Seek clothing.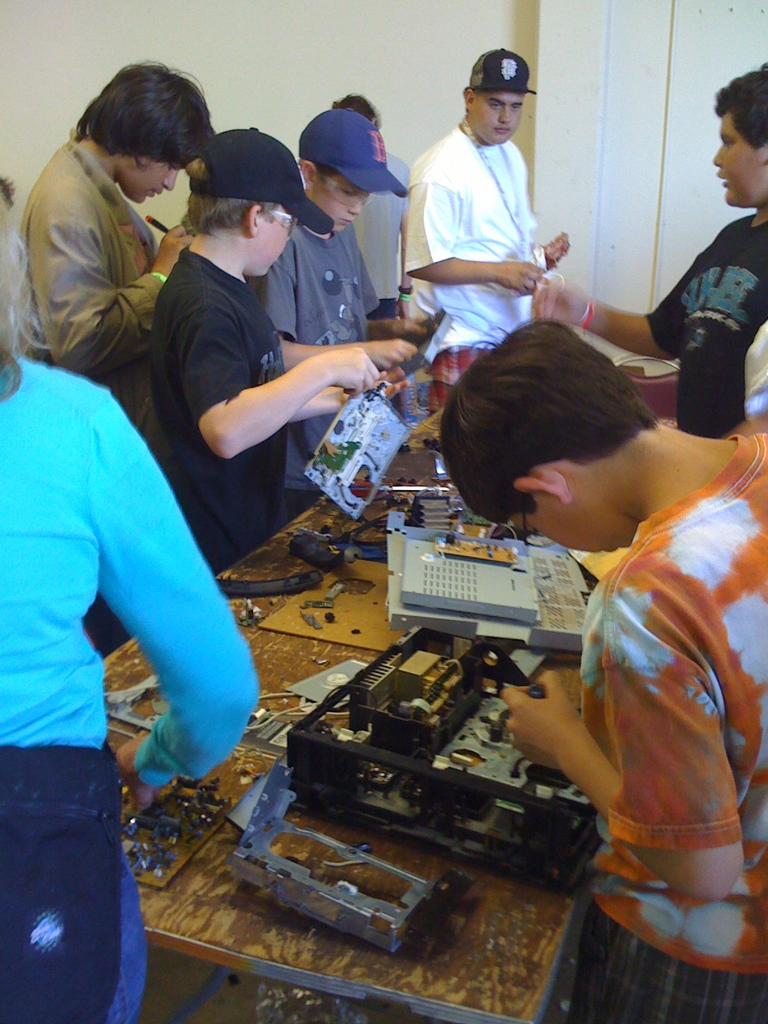
BBox(152, 239, 284, 579).
